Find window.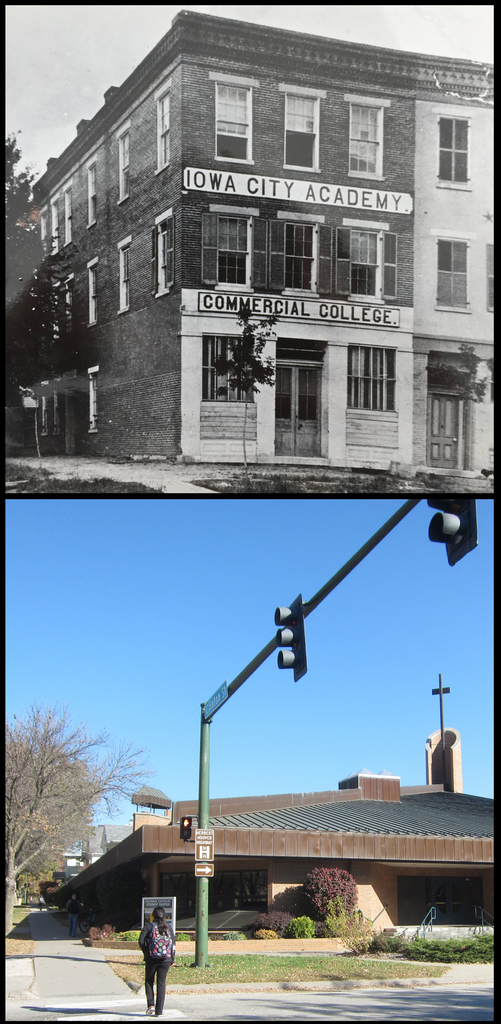
[338,94,382,177].
